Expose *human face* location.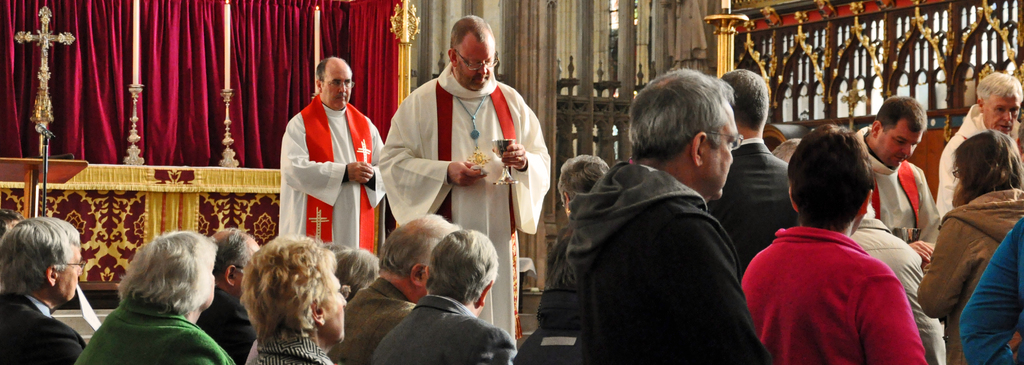
Exposed at <box>200,250,216,309</box>.
